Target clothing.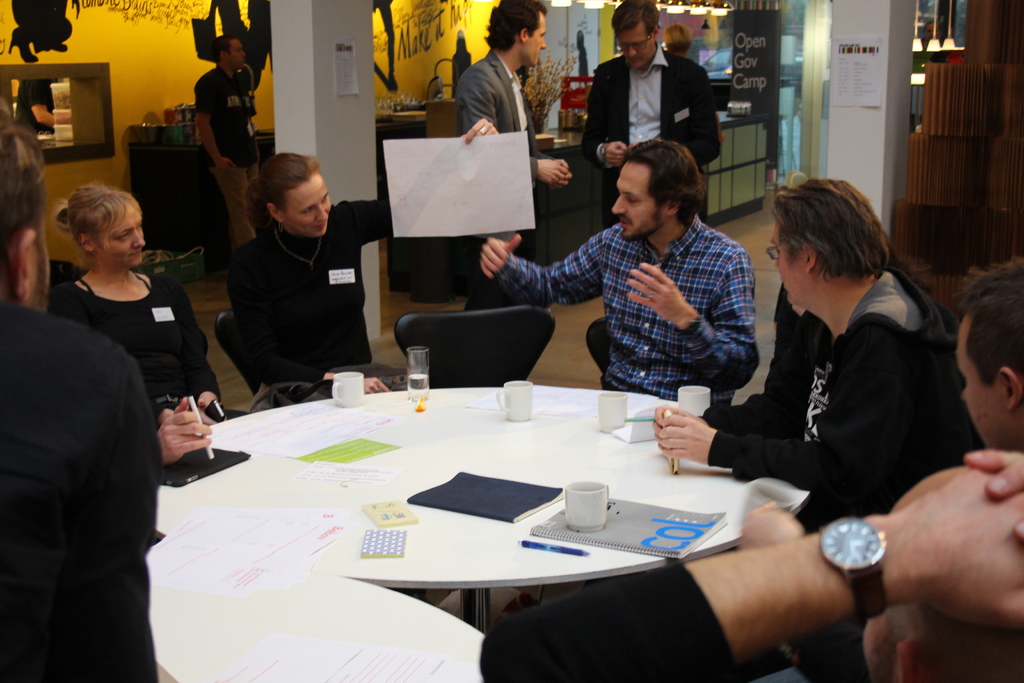
Target region: (230,199,395,406).
